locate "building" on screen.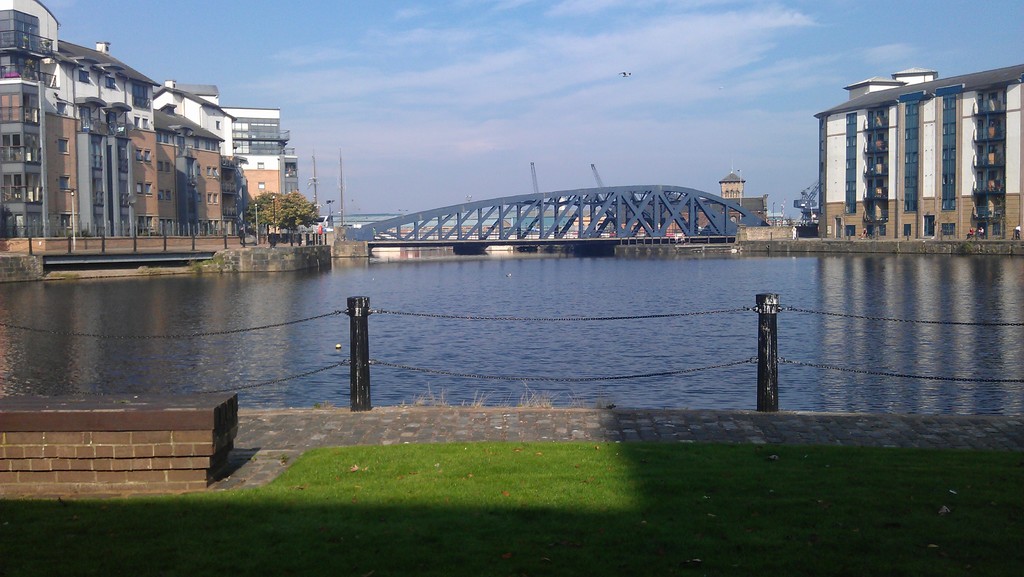
On screen at [x1=812, y1=69, x2=1023, y2=240].
